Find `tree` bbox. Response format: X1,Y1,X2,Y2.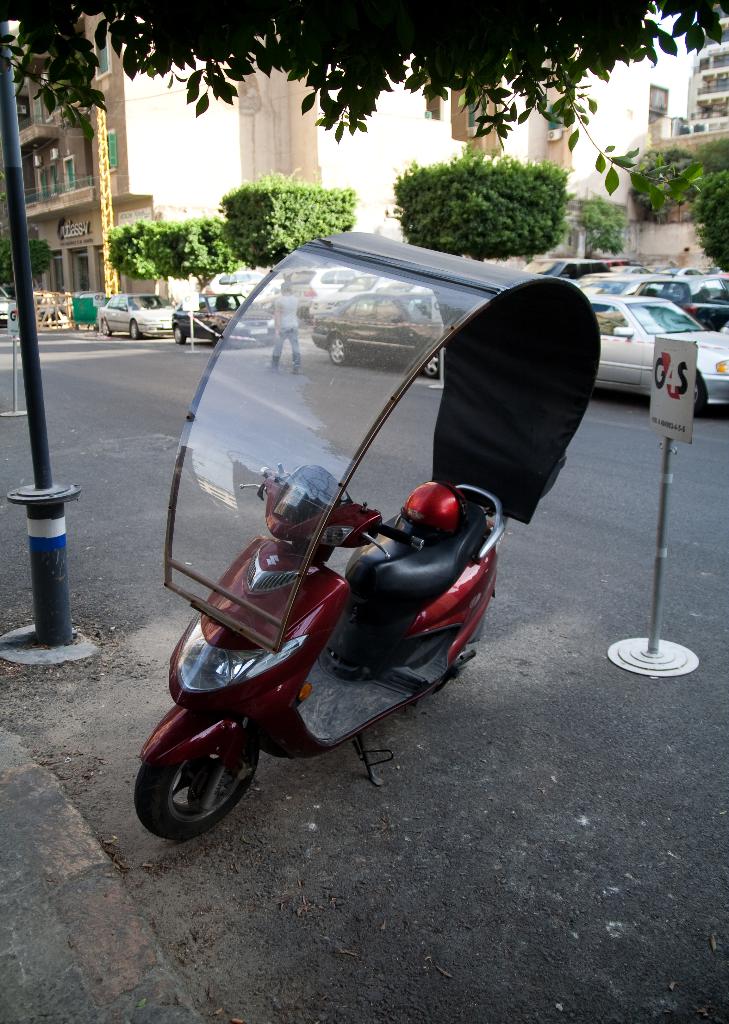
673,161,728,275.
